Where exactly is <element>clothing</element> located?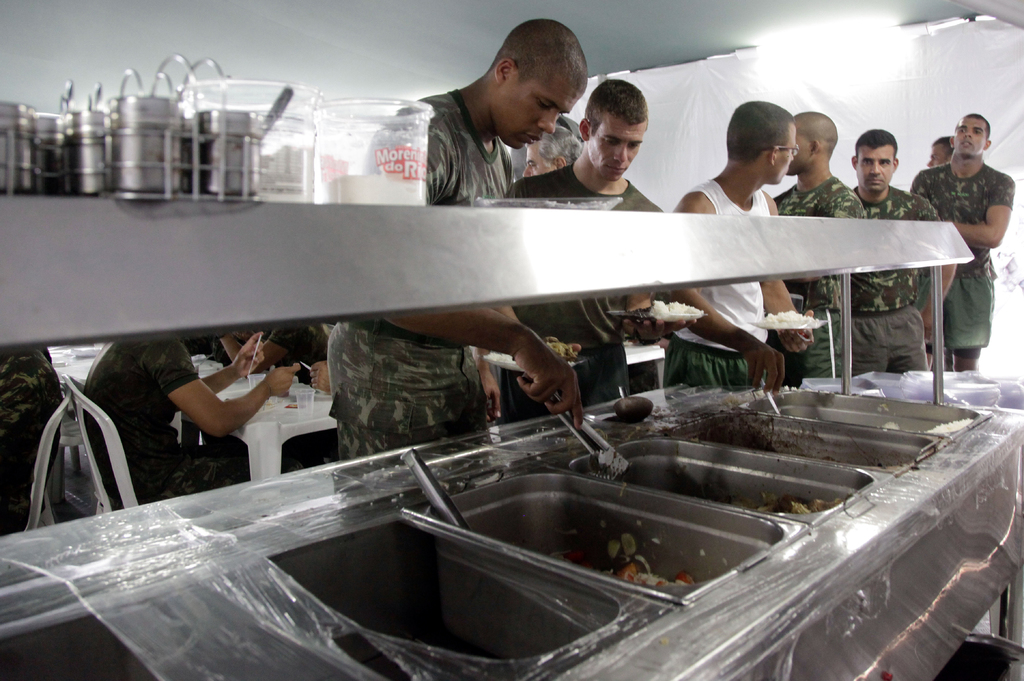
Its bounding box is 661/178/769/387.
